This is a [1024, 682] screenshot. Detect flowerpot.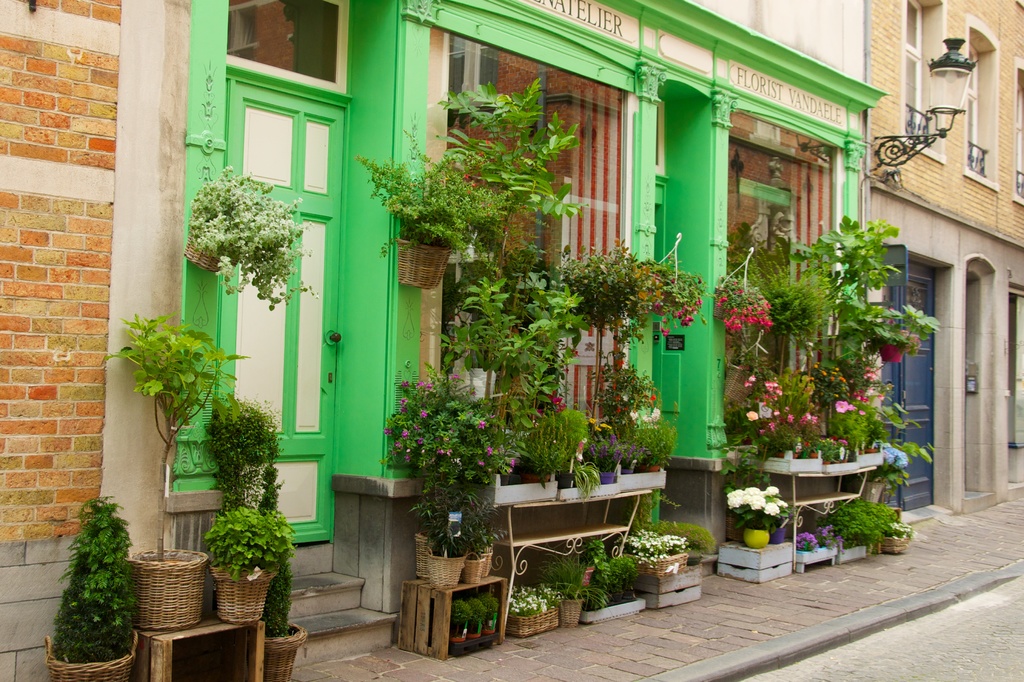
l=207, t=566, r=273, b=624.
